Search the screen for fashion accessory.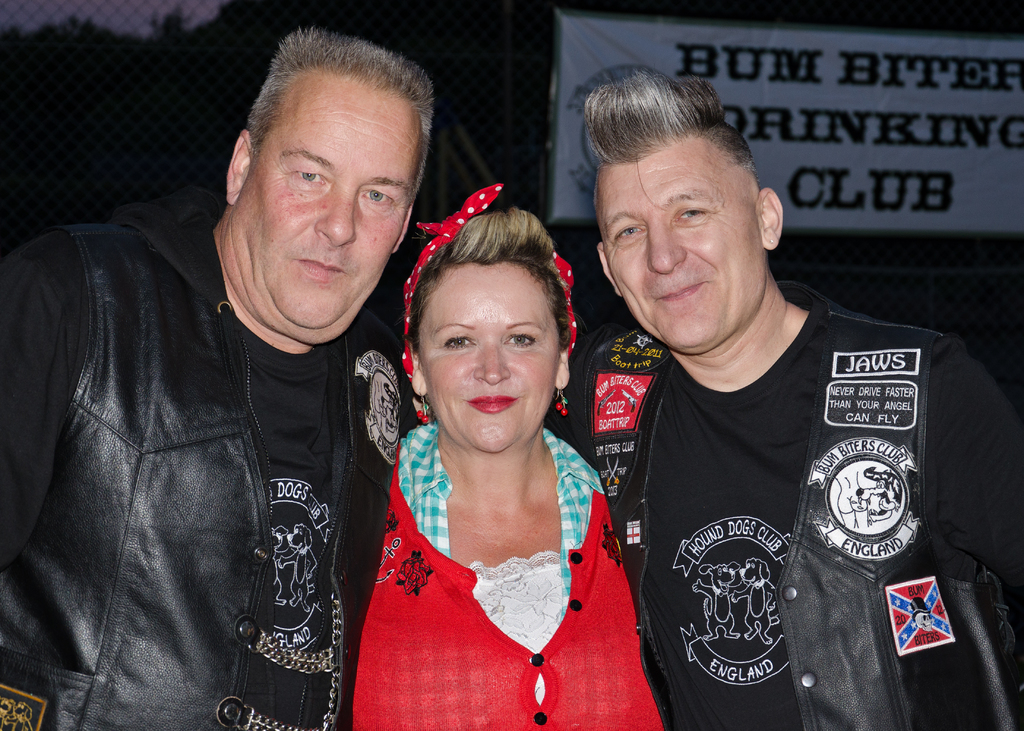
Found at BBox(415, 391, 431, 422).
